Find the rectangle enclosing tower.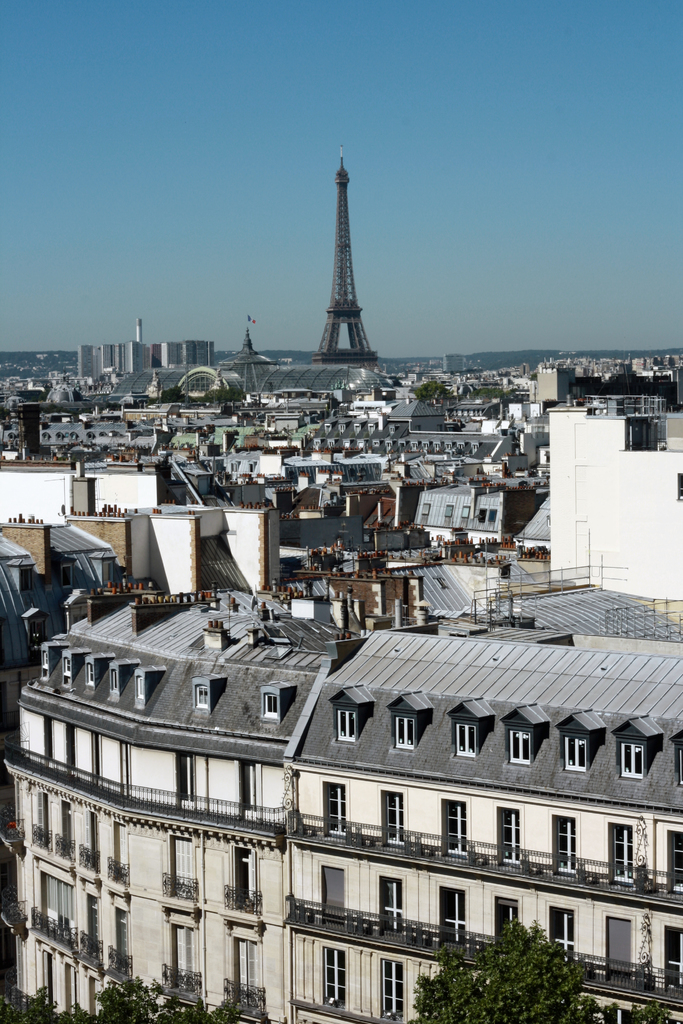
x1=304 y1=168 x2=397 y2=327.
